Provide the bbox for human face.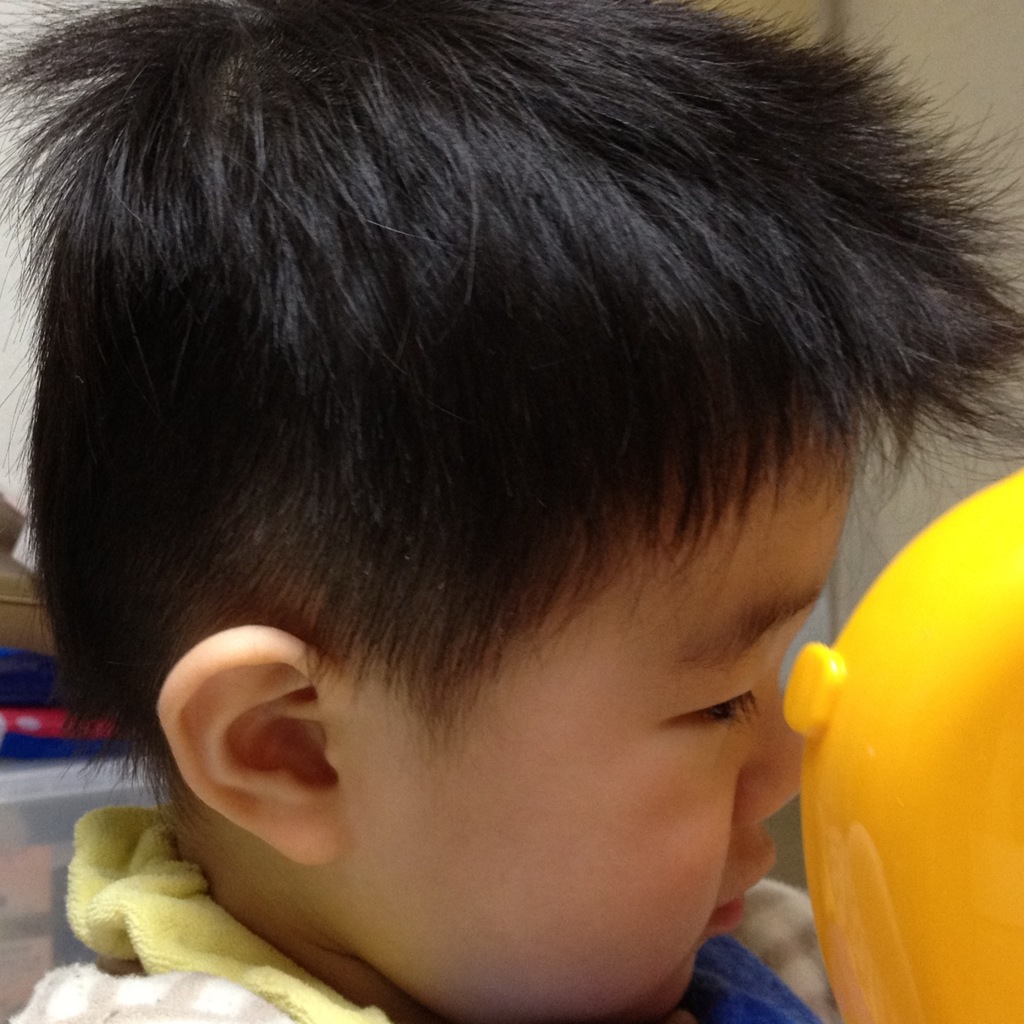
pyautogui.locateOnScreen(341, 415, 860, 1023).
